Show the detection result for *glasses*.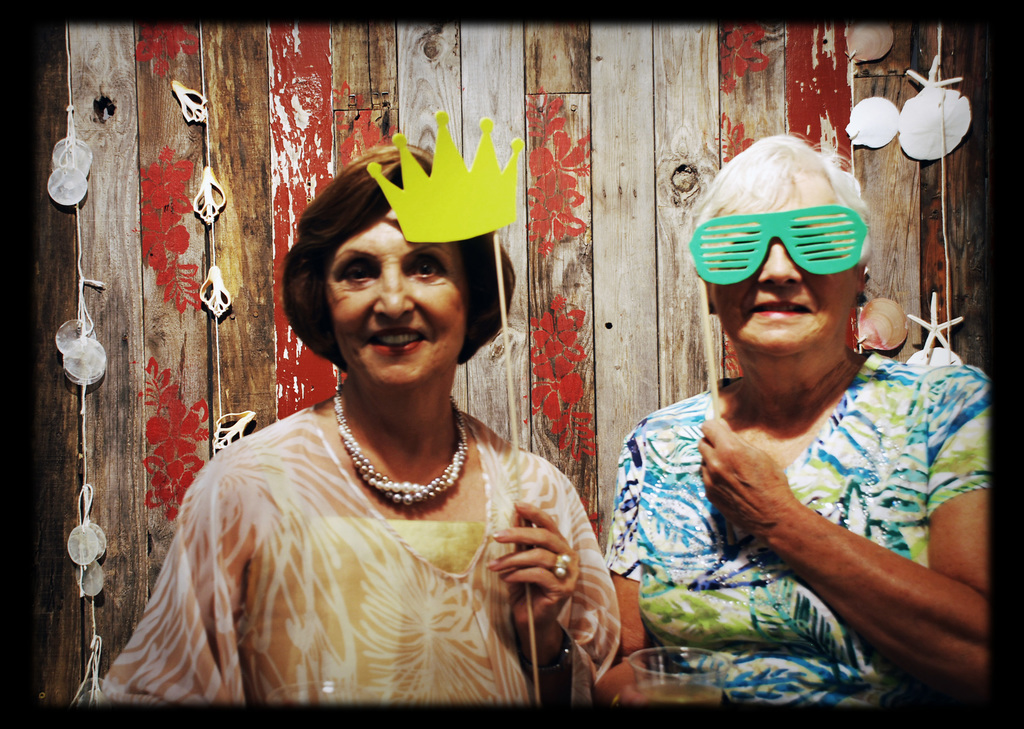
{"x1": 685, "y1": 209, "x2": 863, "y2": 272}.
